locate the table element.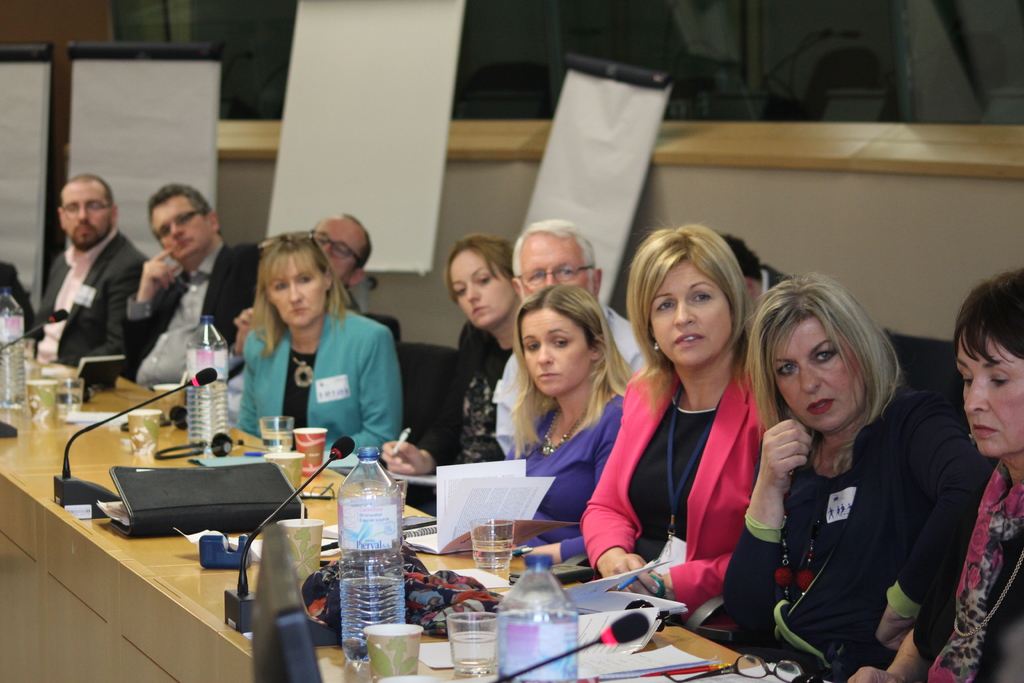
Element bbox: (left=0, top=378, right=800, bottom=682).
